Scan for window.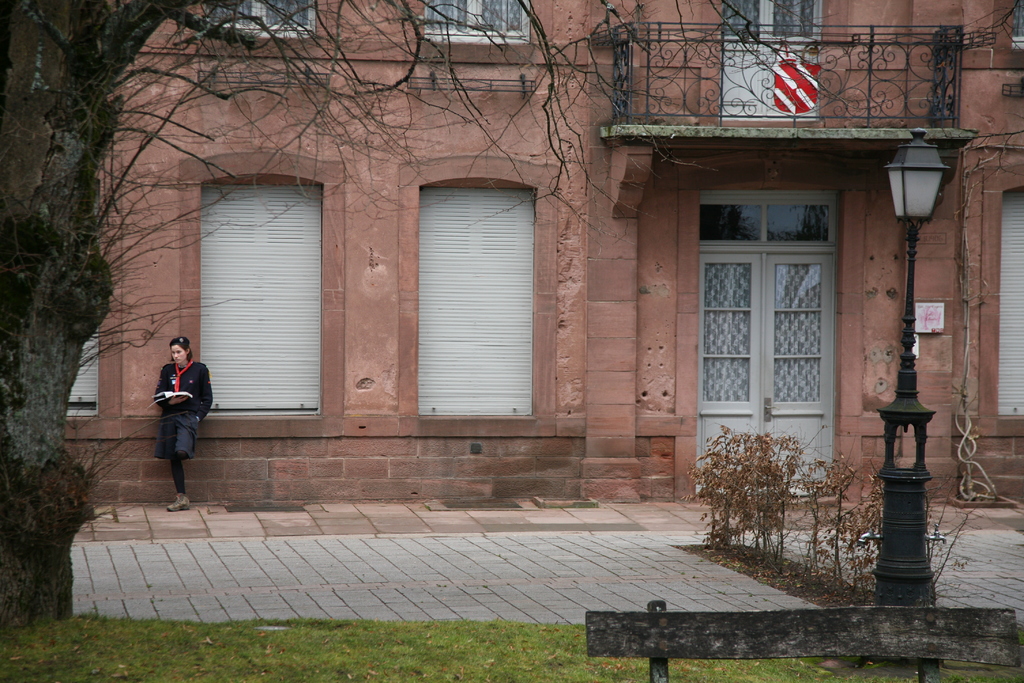
Scan result: 421, 0, 532, 47.
